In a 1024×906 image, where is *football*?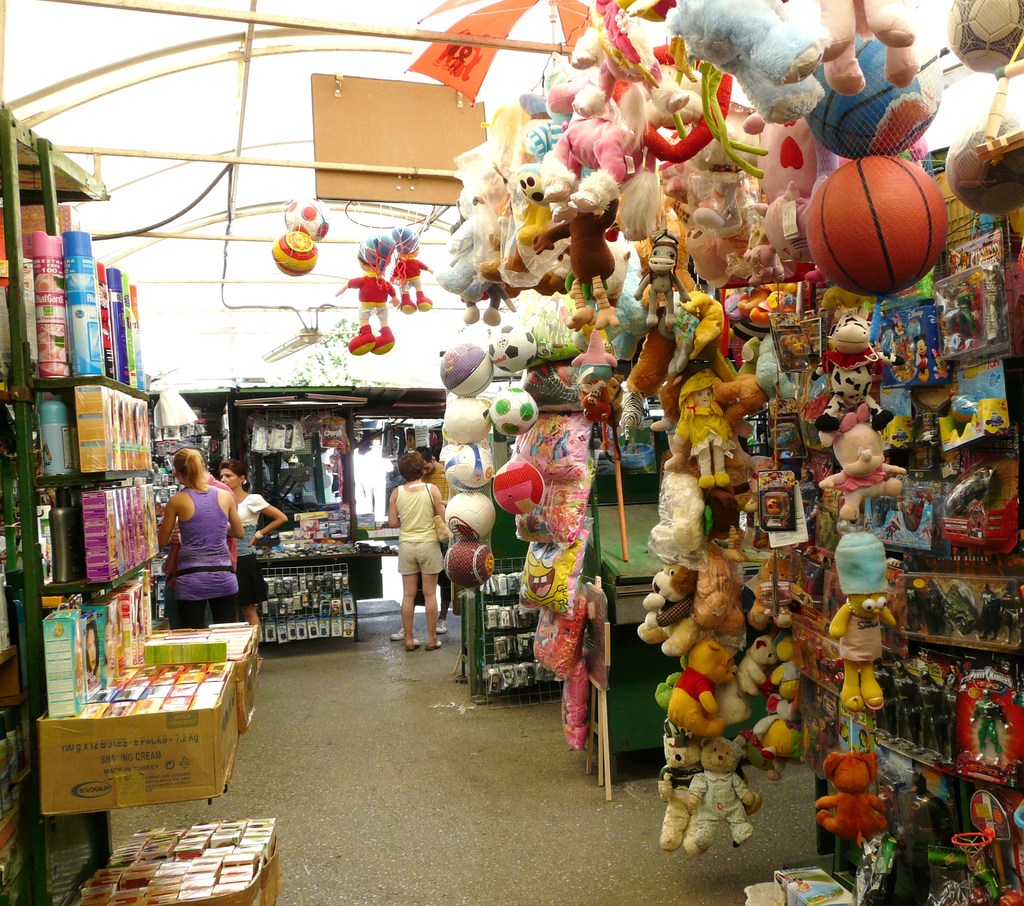
rect(486, 321, 541, 377).
